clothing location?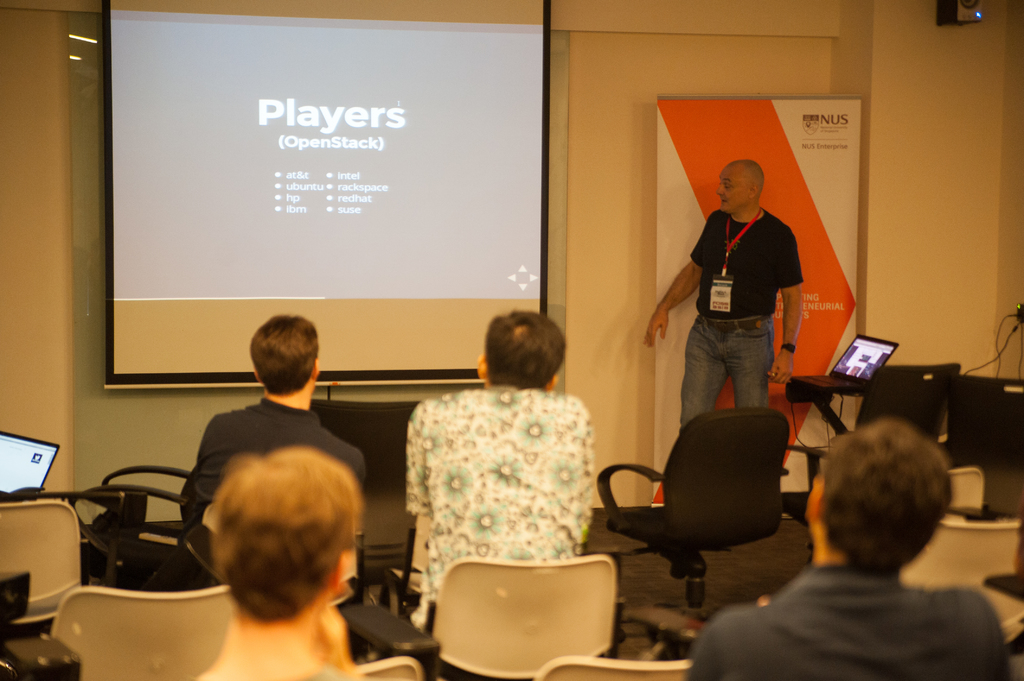
(401,383,598,629)
